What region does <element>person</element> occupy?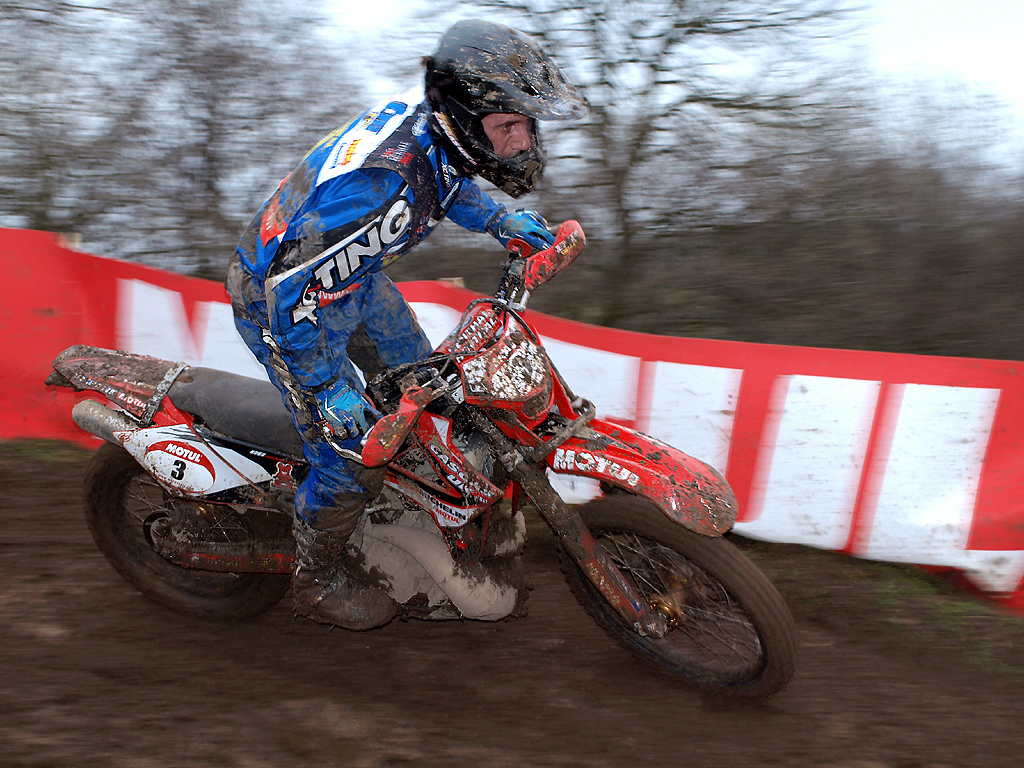
(220,22,588,627).
